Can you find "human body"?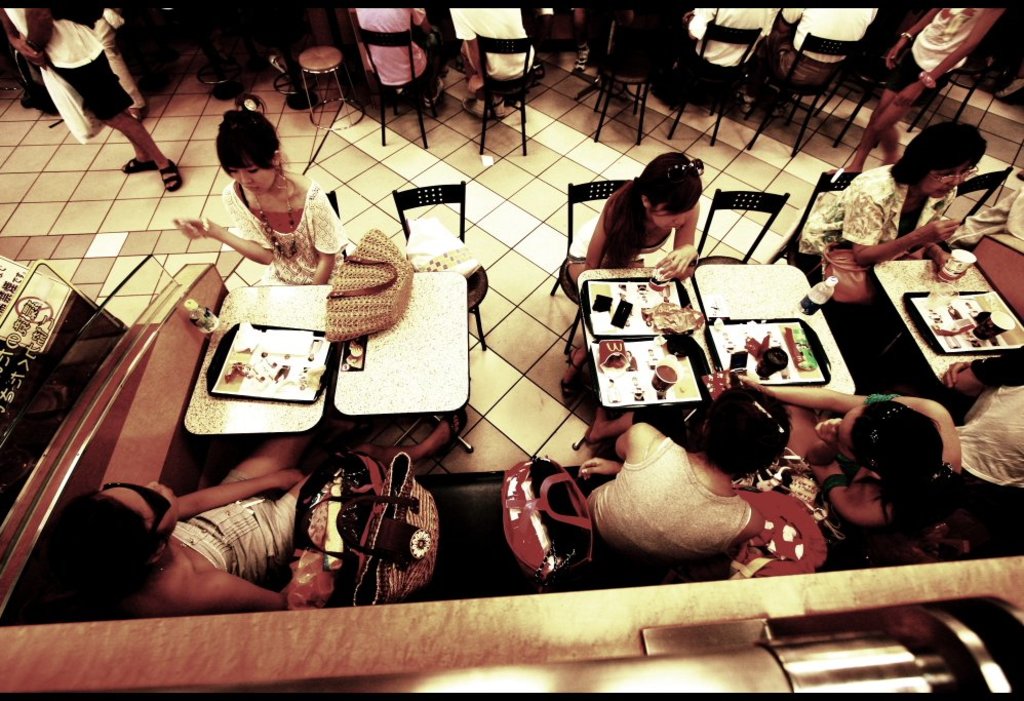
Yes, bounding box: rect(447, 5, 540, 118).
